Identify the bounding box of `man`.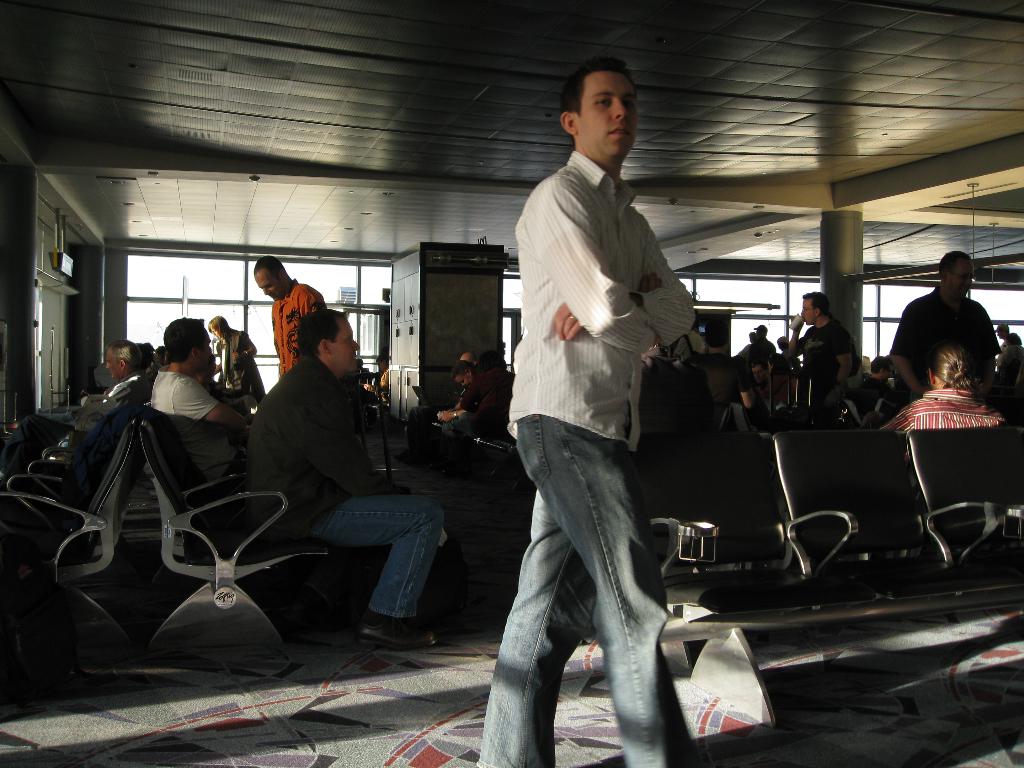
(253,257,328,386).
